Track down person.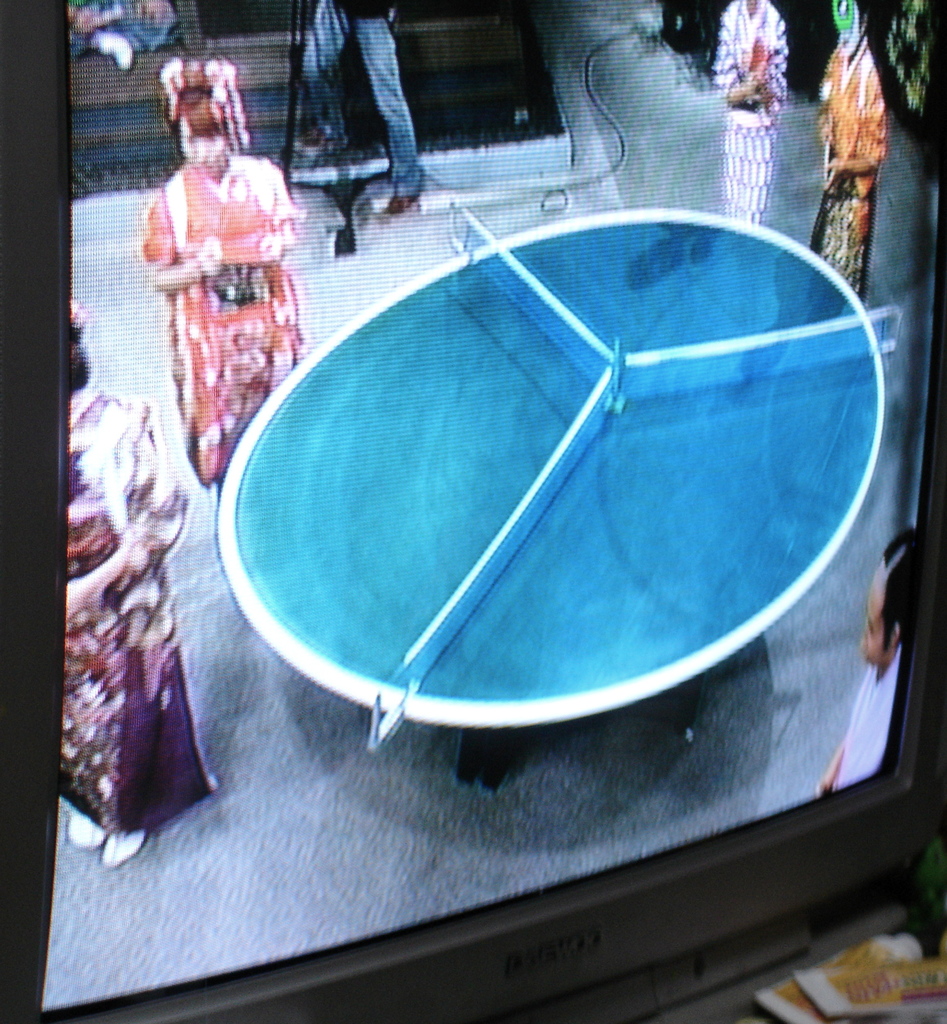
Tracked to locate(805, 0, 893, 303).
